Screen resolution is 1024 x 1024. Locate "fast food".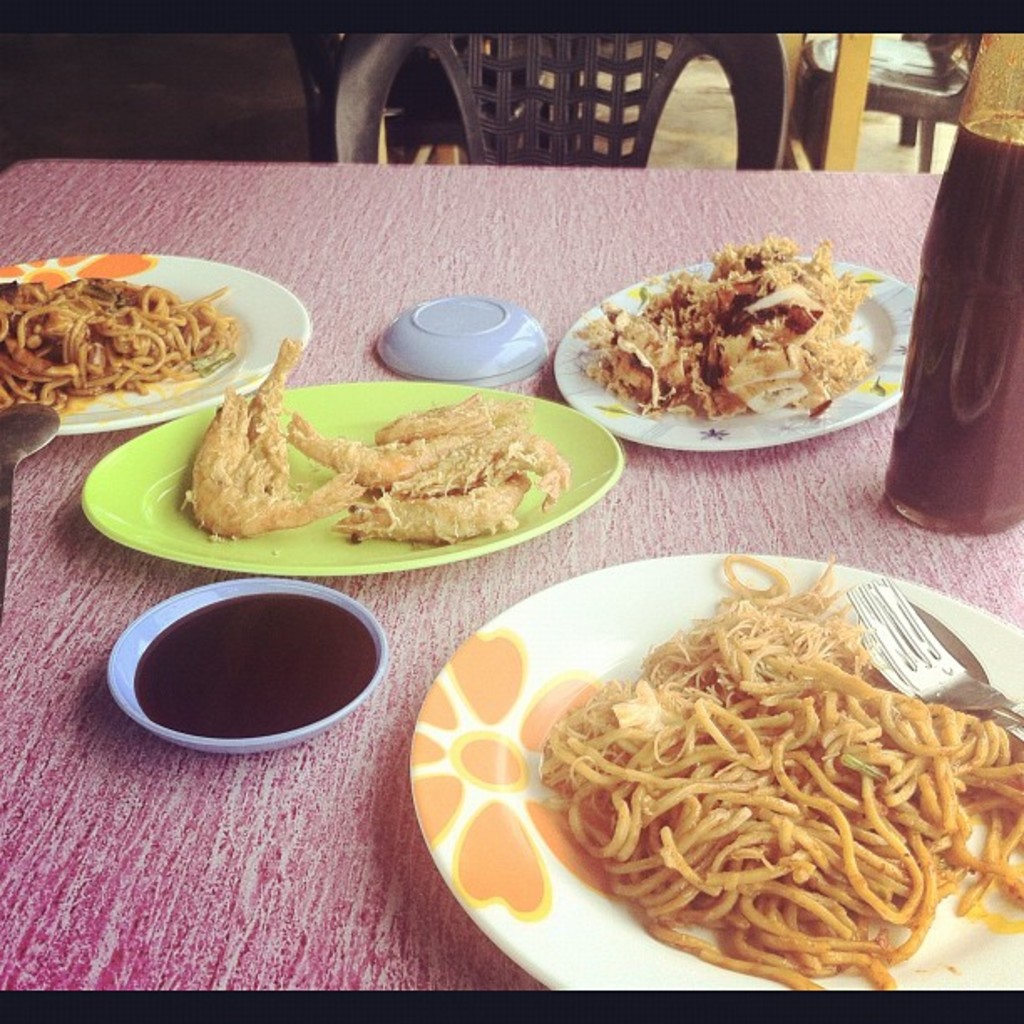
(left=199, top=340, right=360, bottom=535).
